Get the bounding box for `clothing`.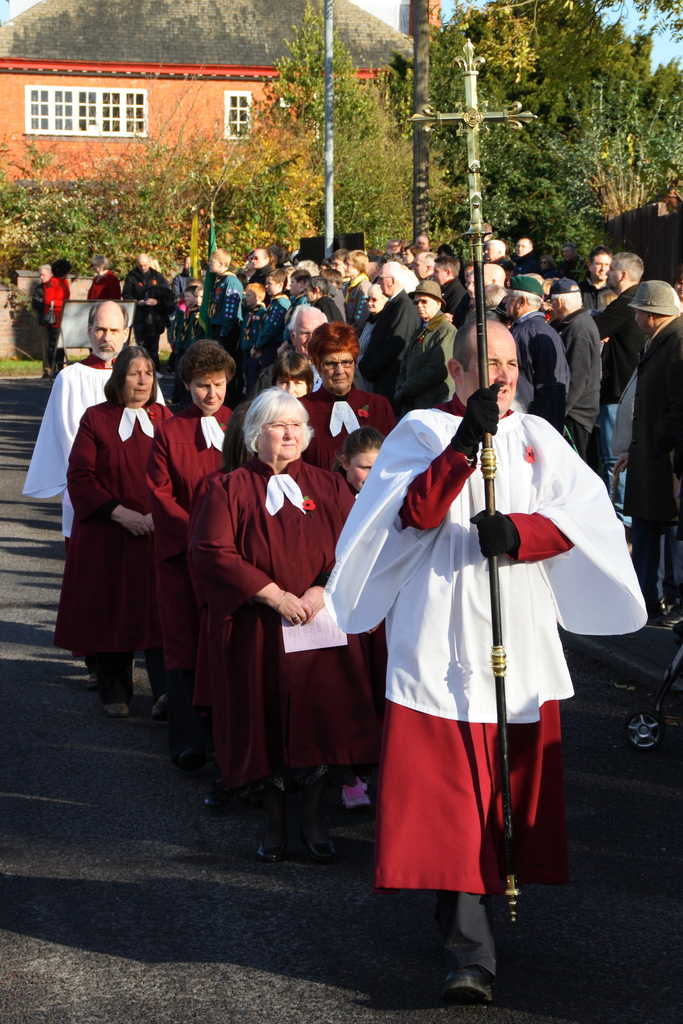
(236, 293, 296, 367).
